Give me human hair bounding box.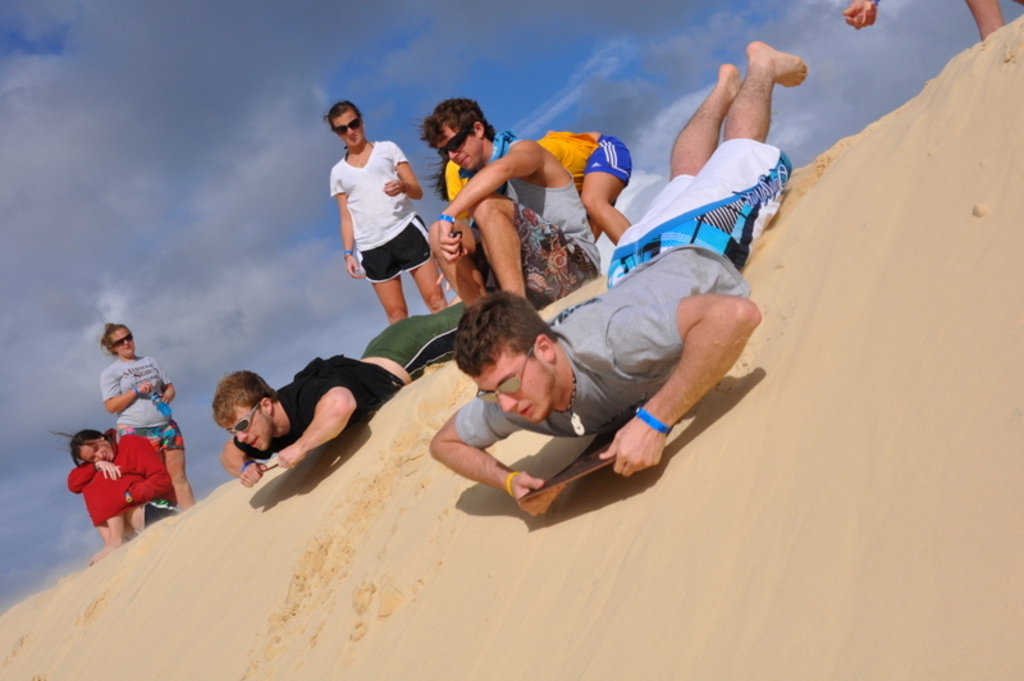
[x1=408, y1=95, x2=497, y2=151].
